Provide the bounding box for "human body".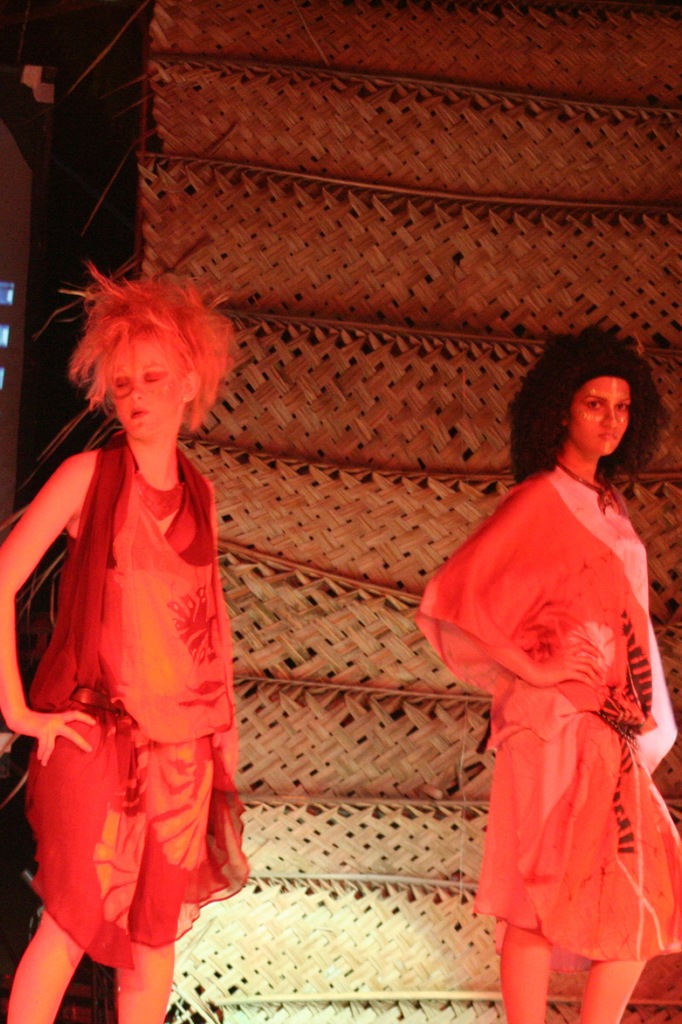
(31,147,312,1023).
